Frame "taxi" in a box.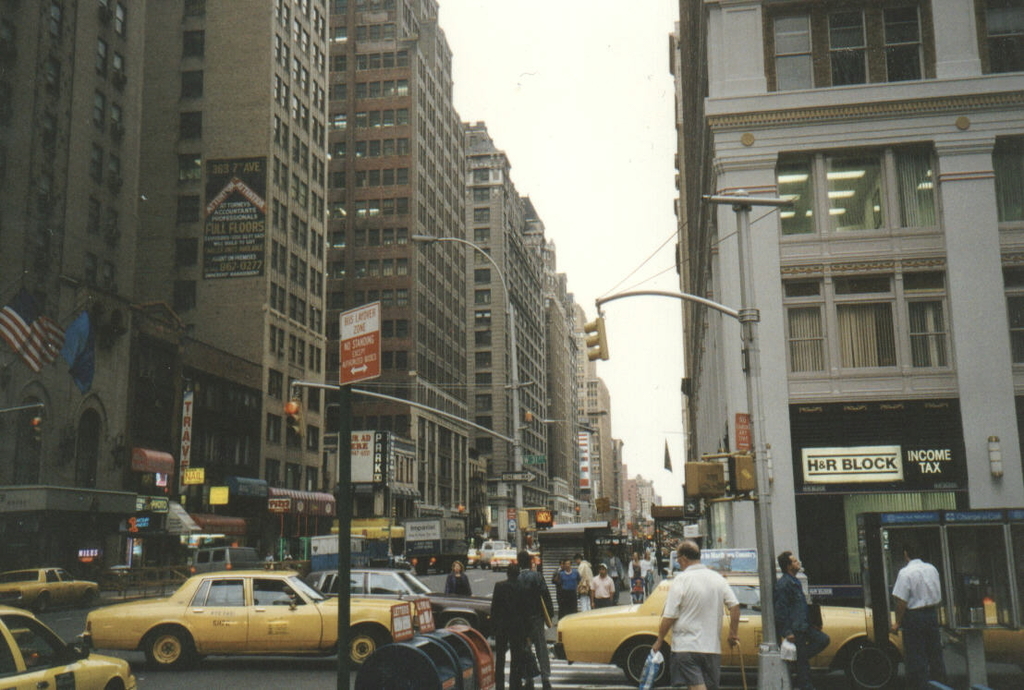
[left=548, top=542, right=905, bottom=683].
